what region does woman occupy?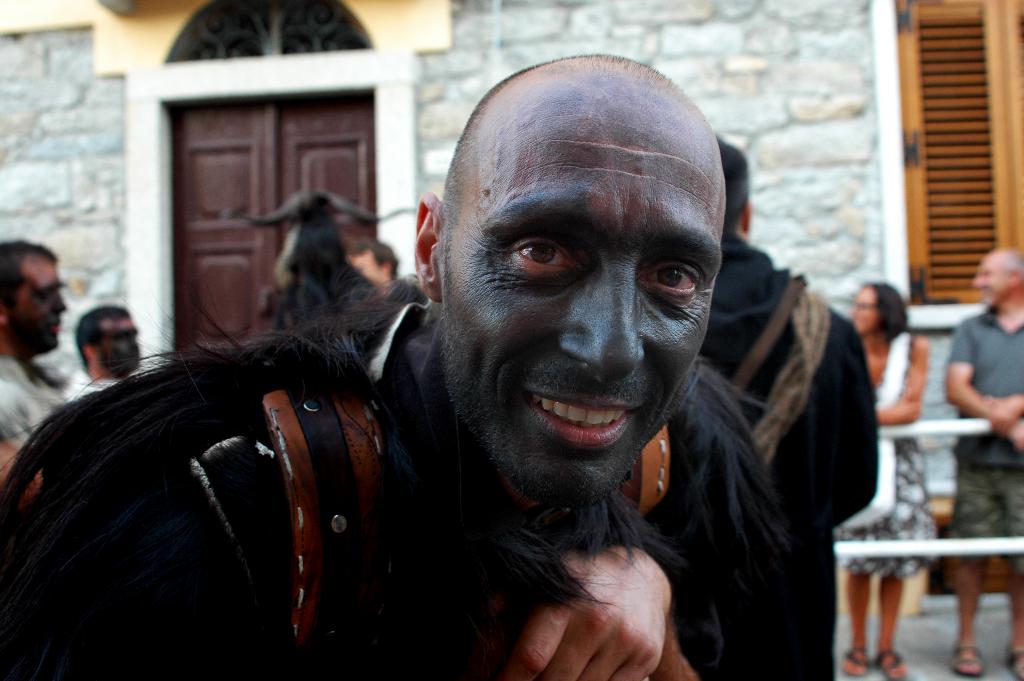
pyautogui.locateOnScreen(848, 277, 929, 680).
